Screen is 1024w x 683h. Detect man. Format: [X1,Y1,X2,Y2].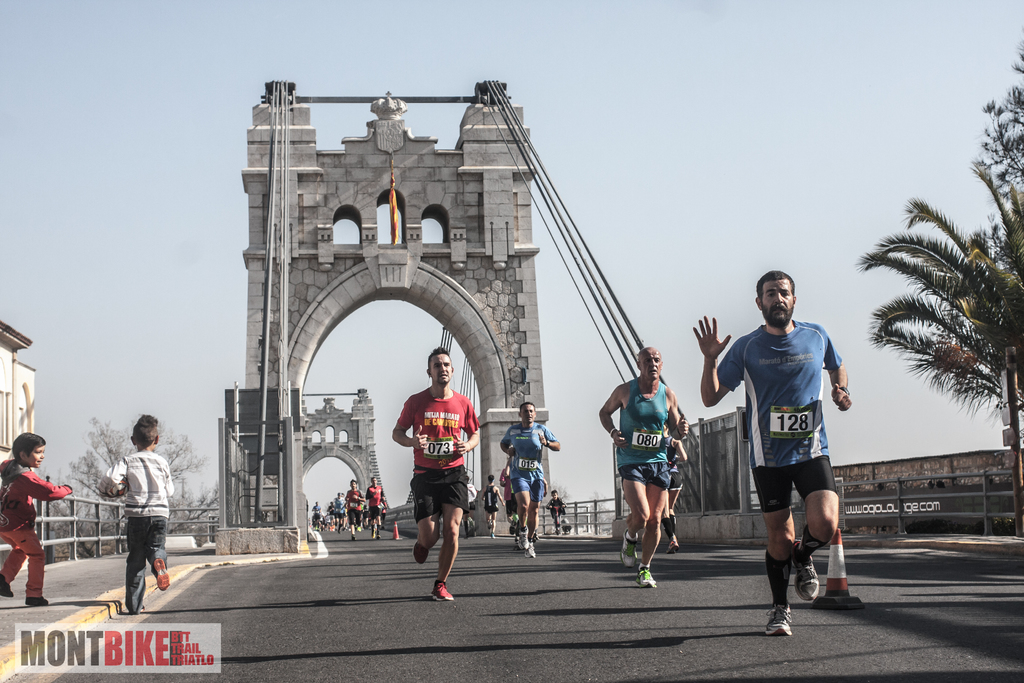
[498,402,560,561].
